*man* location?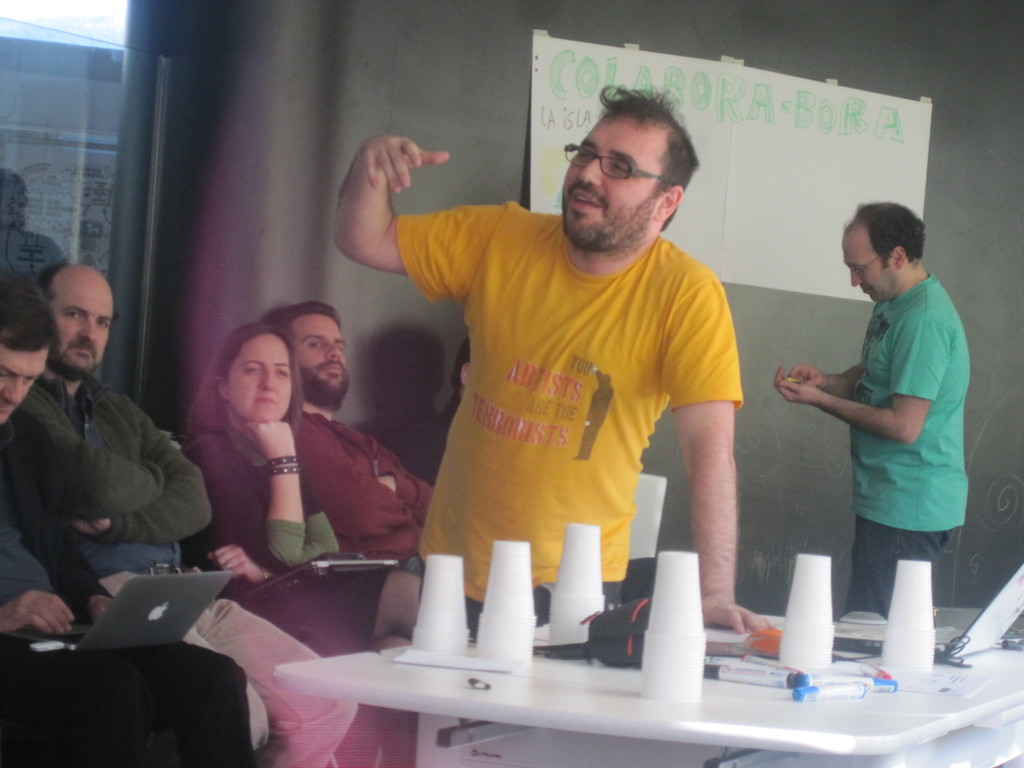
box=[0, 273, 122, 652]
